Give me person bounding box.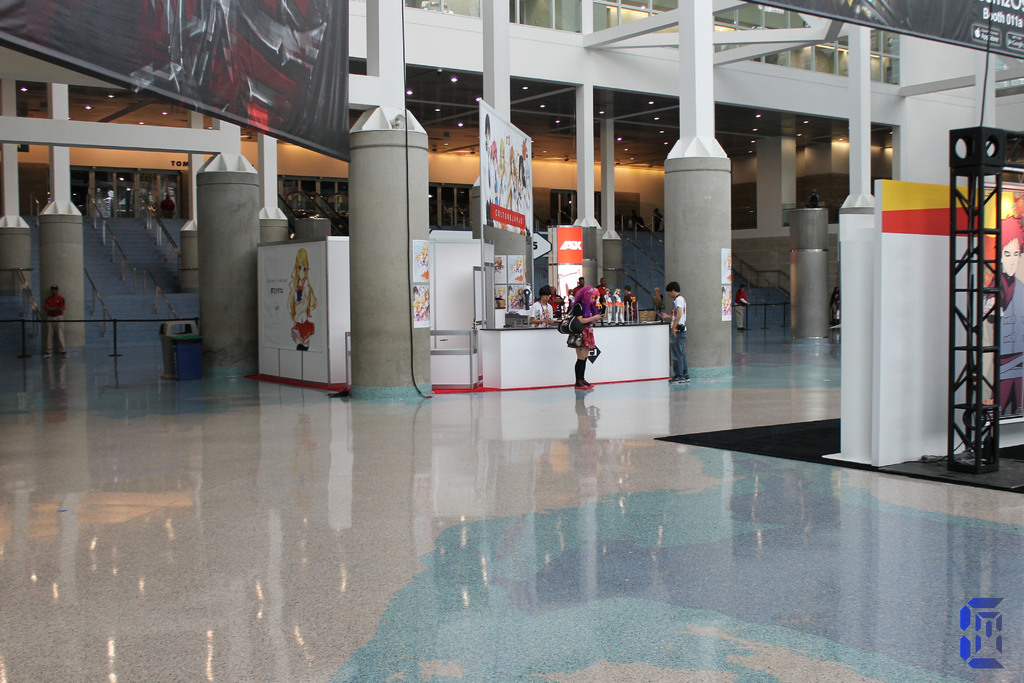
{"left": 412, "top": 242, "right": 429, "bottom": 281}.
